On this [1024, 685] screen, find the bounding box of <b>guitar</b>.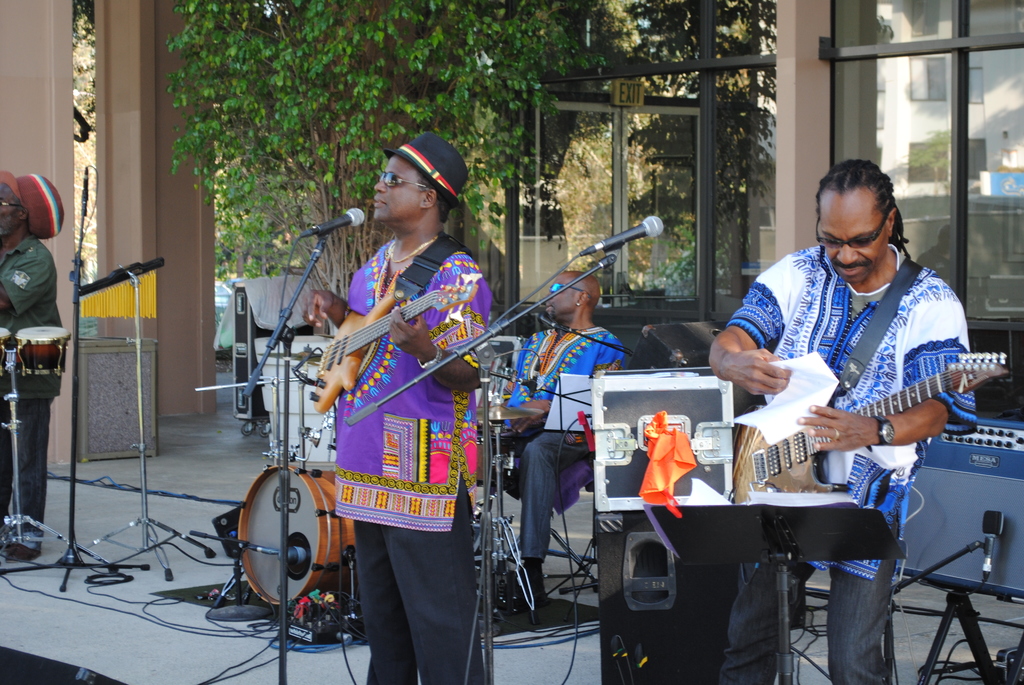
Bounding box: 273, 271, 502, 415.
